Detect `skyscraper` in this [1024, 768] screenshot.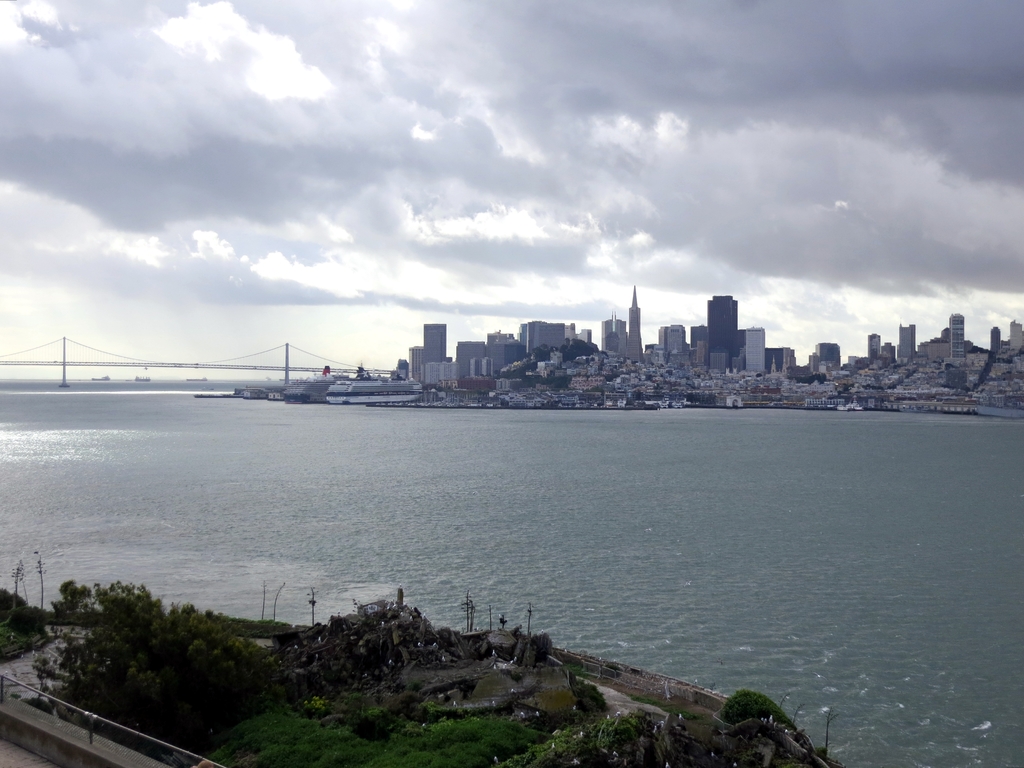
Detection: locate(744, 328, 767, 376).
